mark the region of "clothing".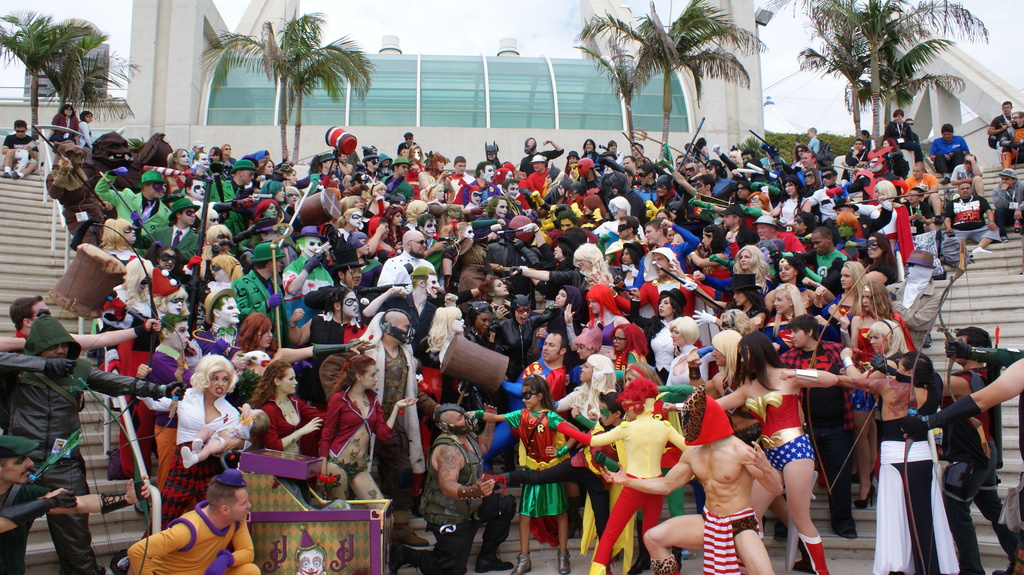
Region: 378:153:390:173.
